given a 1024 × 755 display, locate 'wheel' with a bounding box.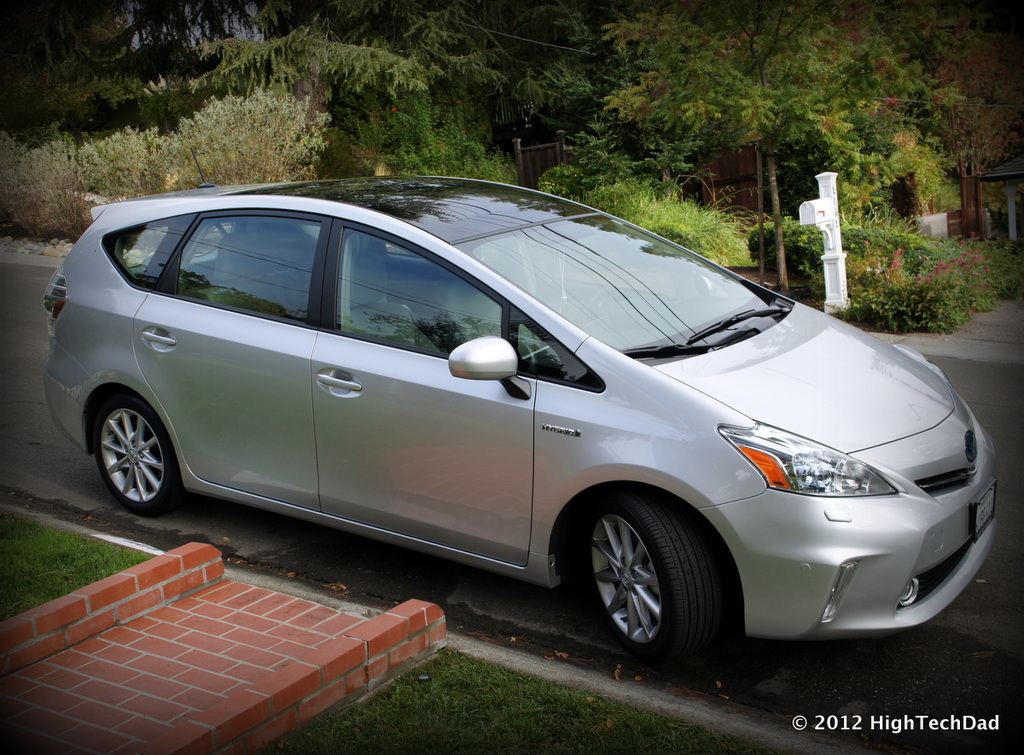
Located: <bbox>584, 482, 730, 659</bbox>.
